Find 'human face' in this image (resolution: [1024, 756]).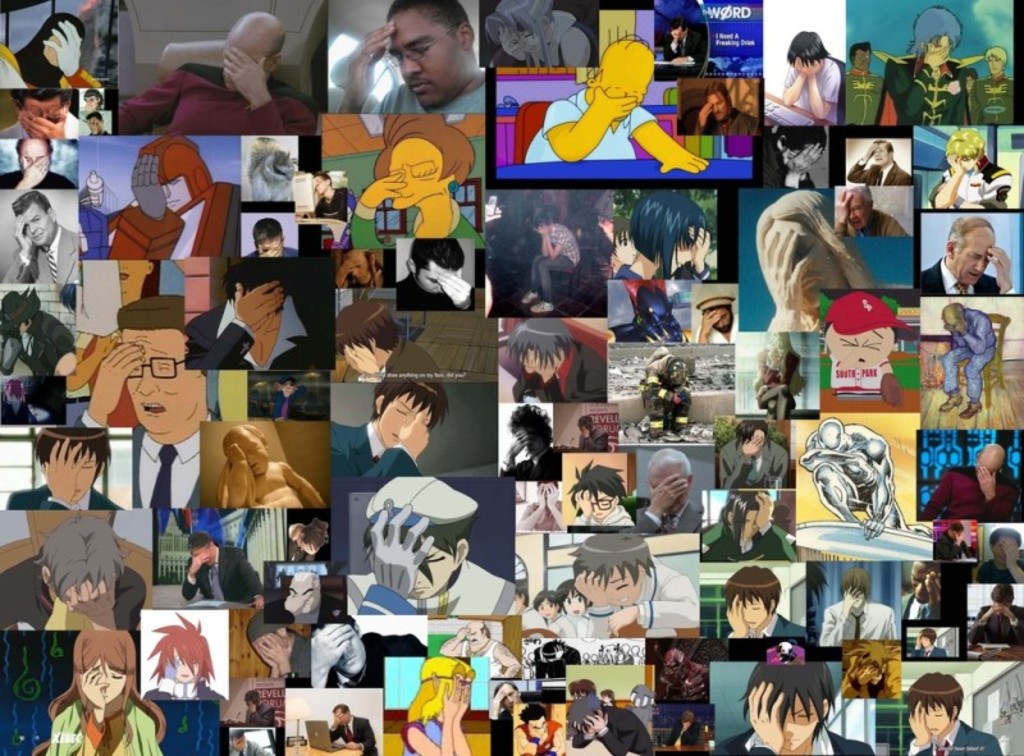
x1=467, y1=629, x2=484, y2=642.
